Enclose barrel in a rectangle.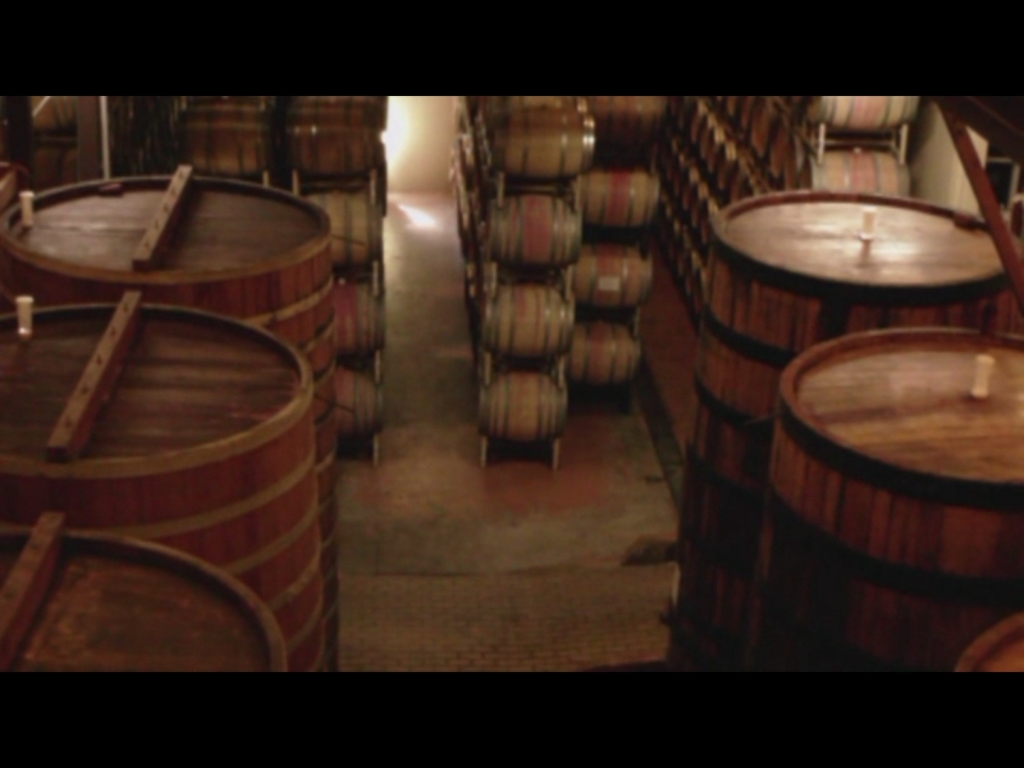
[740, 322, 1023, 678].
